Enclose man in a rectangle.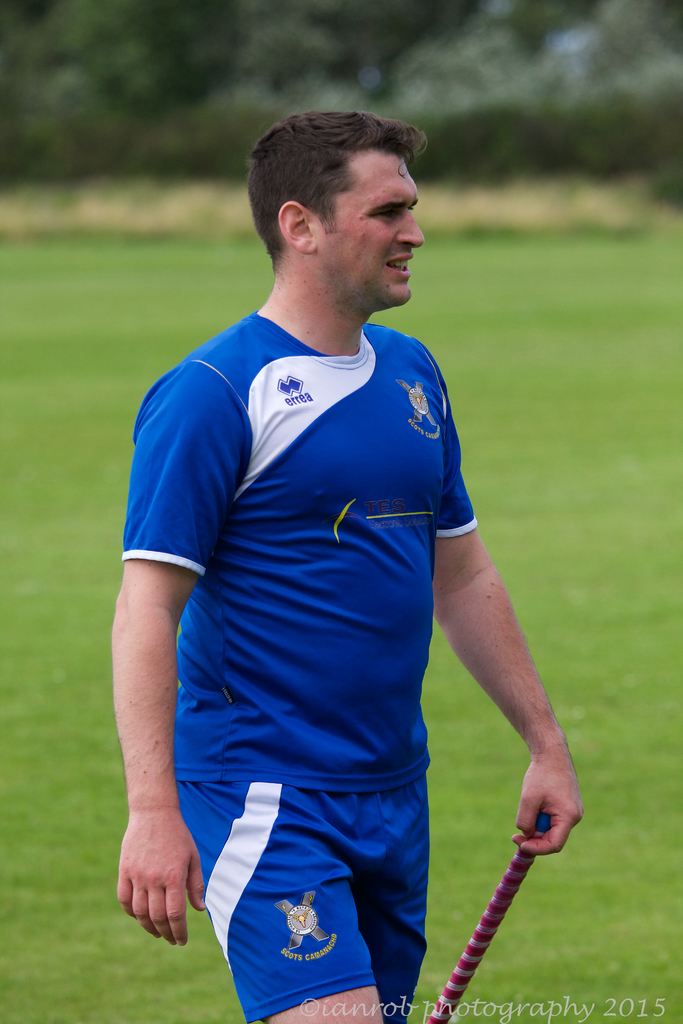
(97, 109, 570, 1009).
